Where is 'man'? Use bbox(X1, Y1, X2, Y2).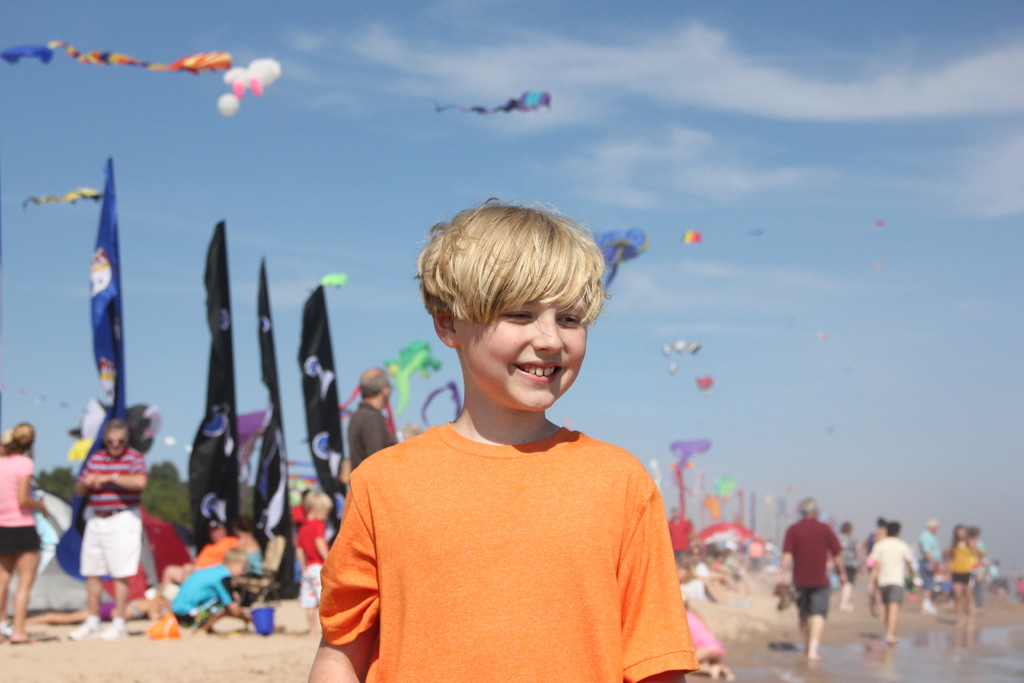
bbox(916, 515, 943, 616).
